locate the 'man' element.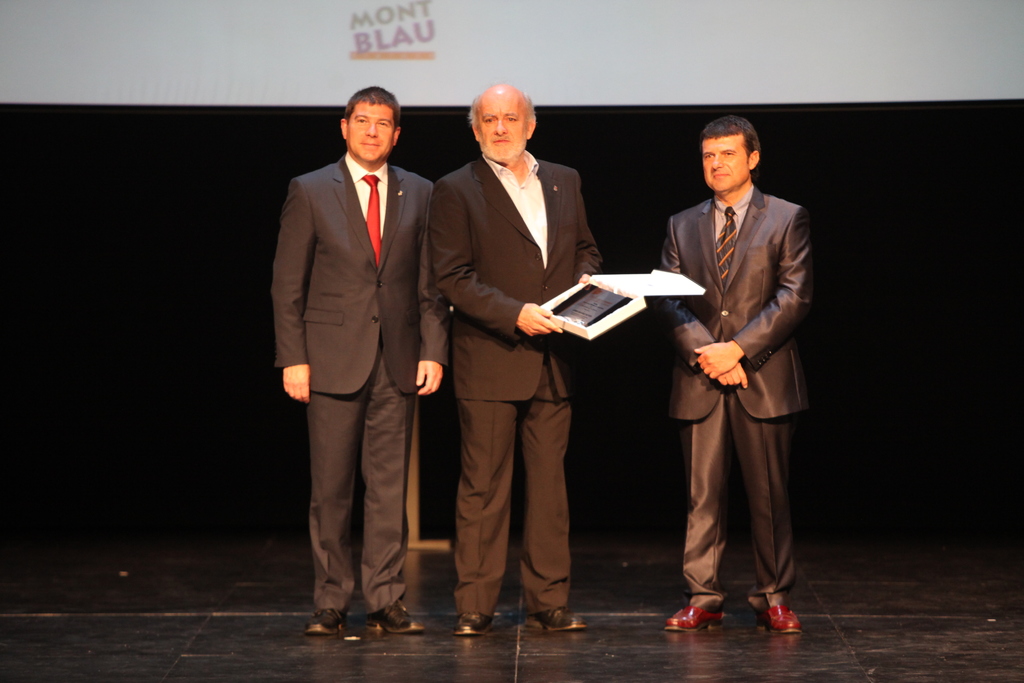
Element bbox: <box>273,86,449,636</box>.
